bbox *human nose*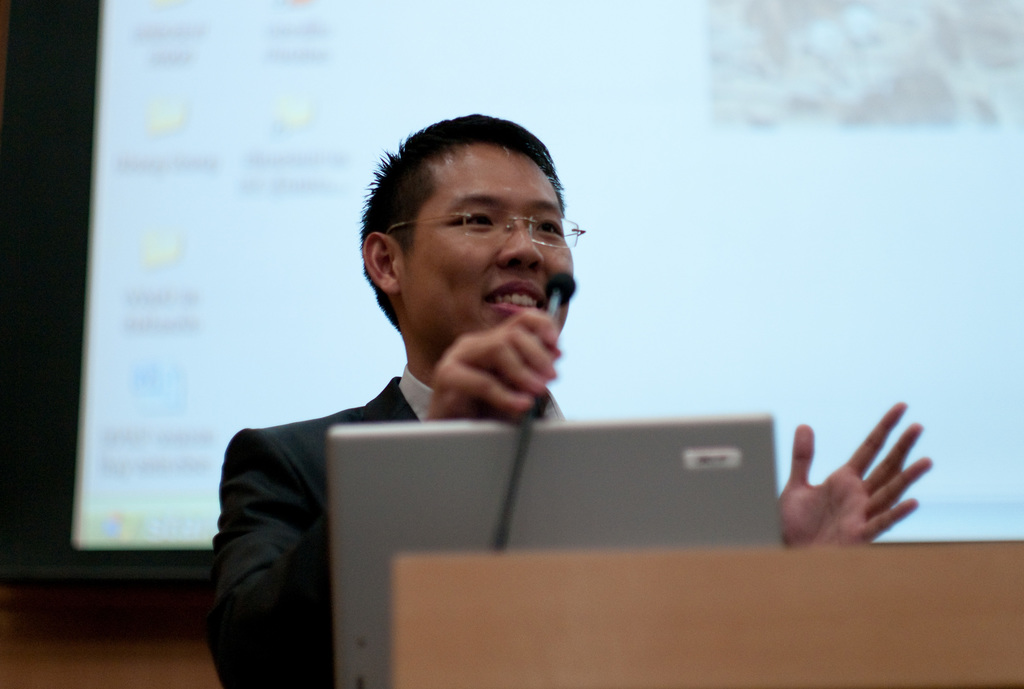
[x1=497, y1=214, x2=544, y2=273]
